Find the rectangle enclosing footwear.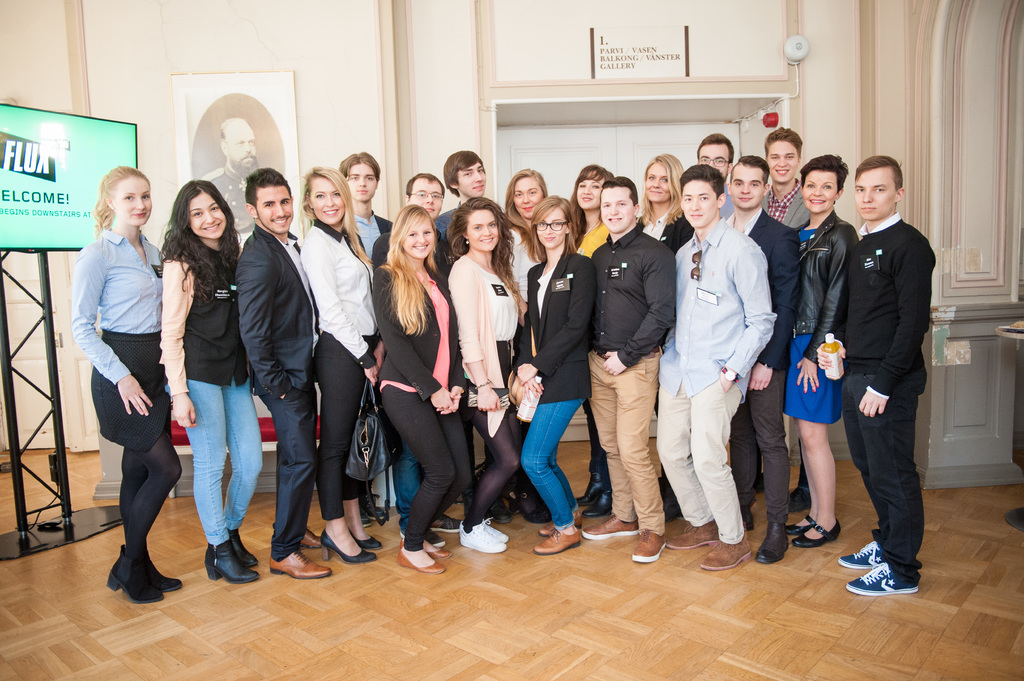
left=843, top=538, right=924, bottom=566.
